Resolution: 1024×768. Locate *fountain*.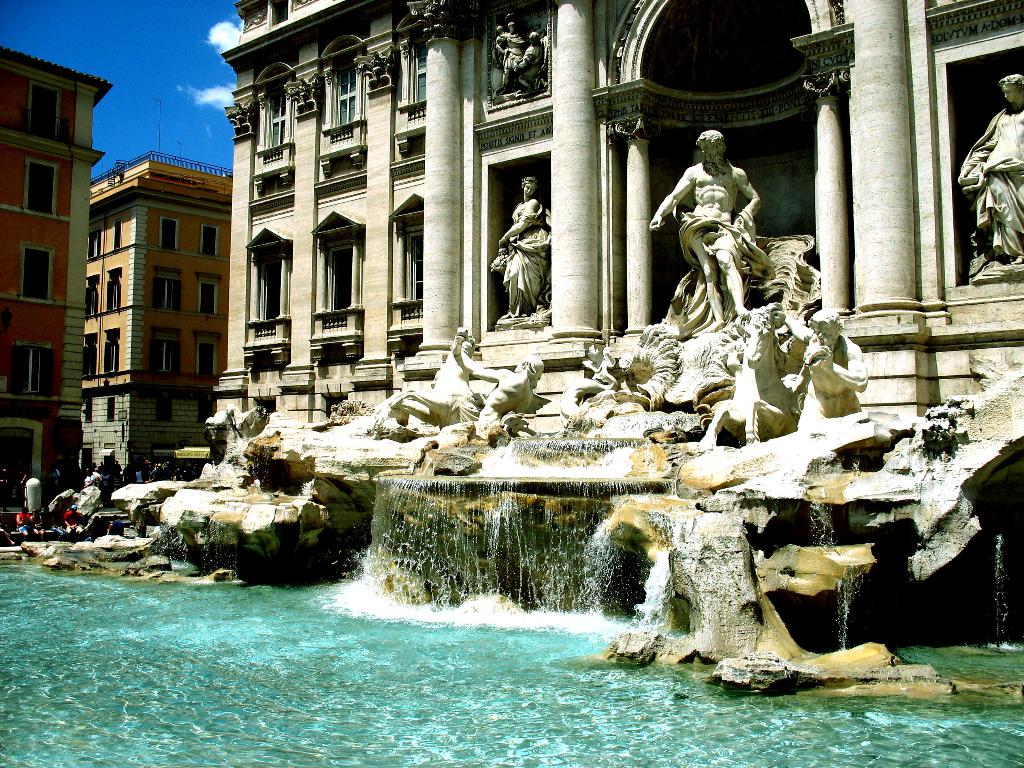
box=[22, 17, 952, 605].
